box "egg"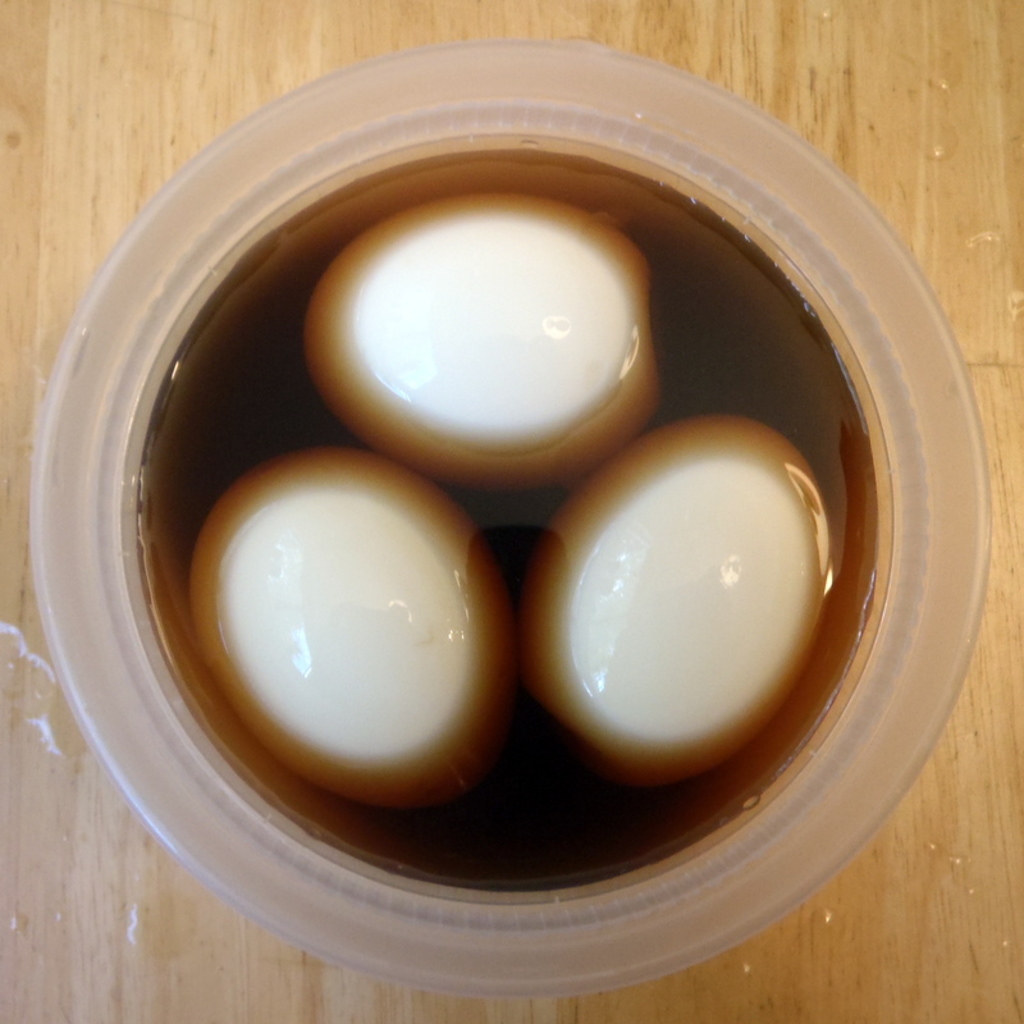
(298,182,652,495)
